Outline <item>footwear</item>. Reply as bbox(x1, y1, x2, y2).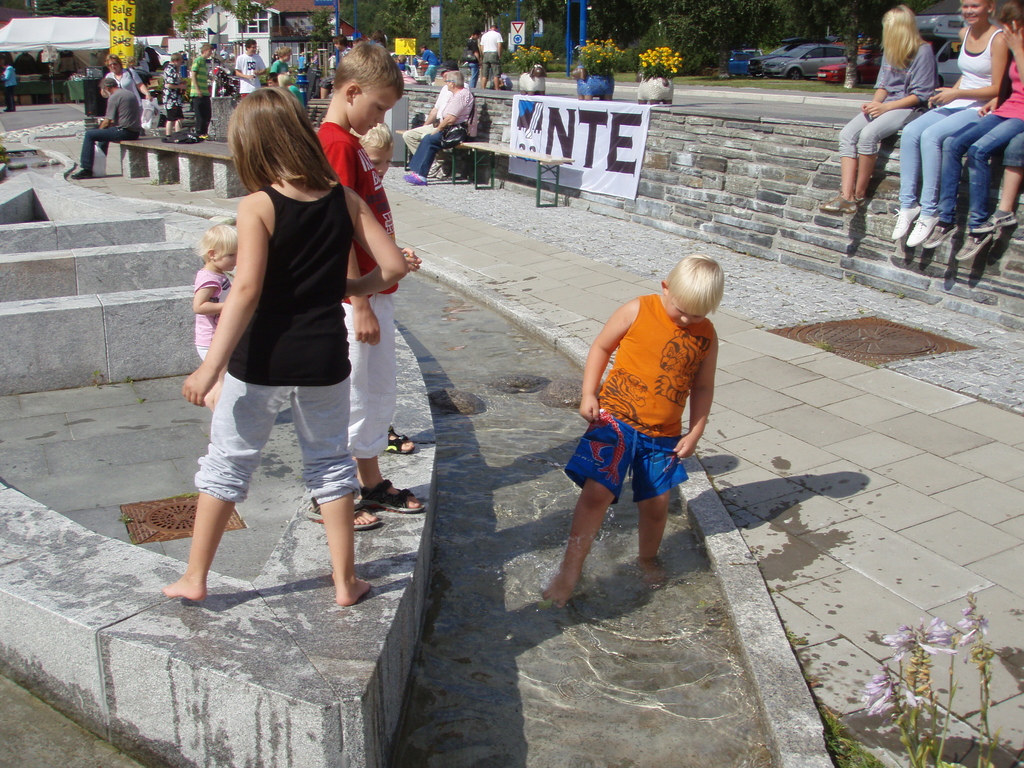
bbox(386, 426, 417, 454).
